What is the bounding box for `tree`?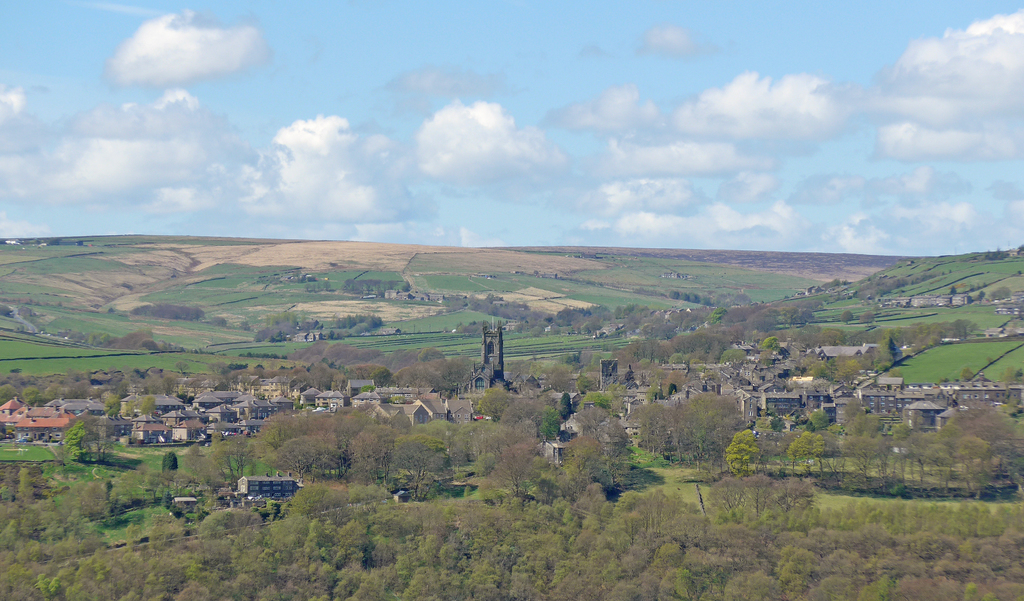
x1=40, y1=387, x2=59, y2=401.
